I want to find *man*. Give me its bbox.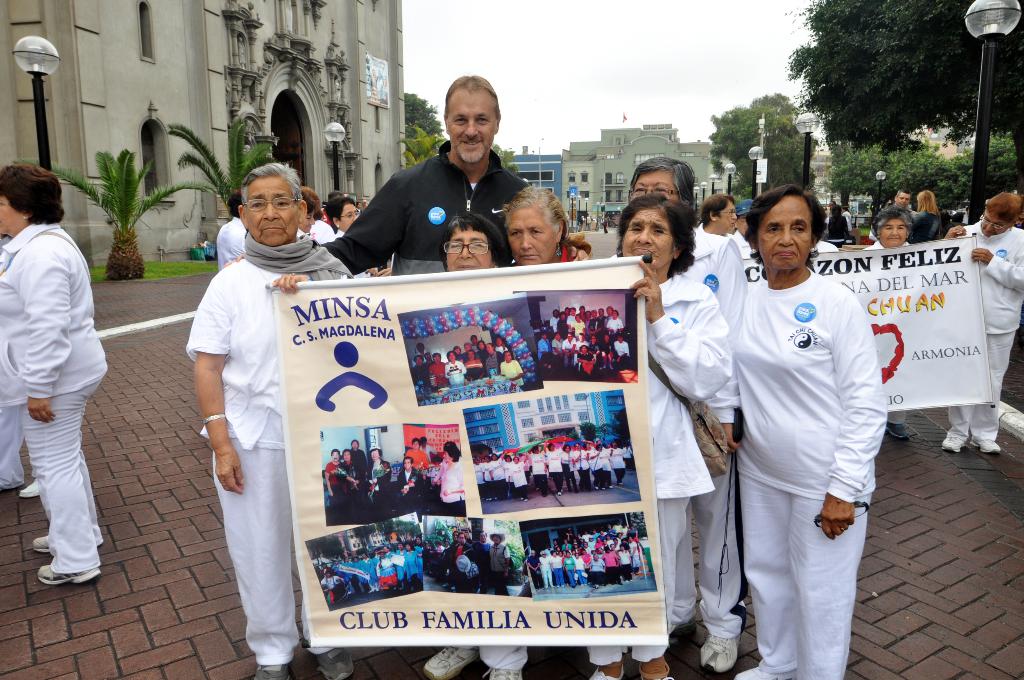
[886, 189, 913, 214].
